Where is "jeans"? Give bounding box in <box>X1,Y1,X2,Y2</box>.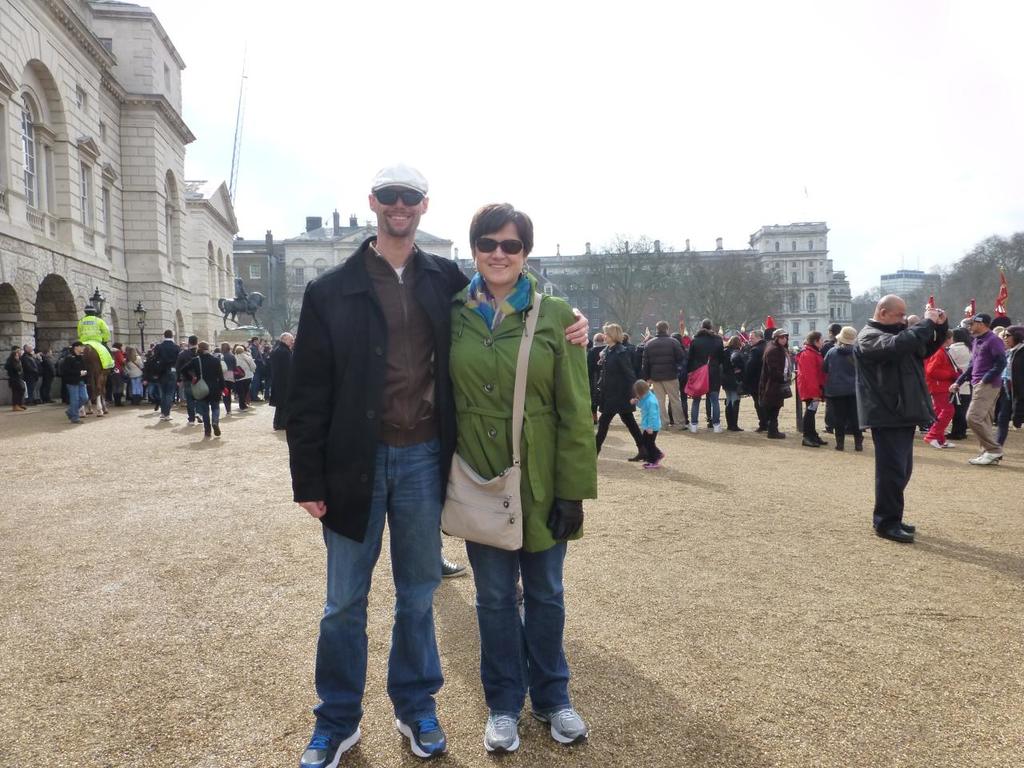
<box>464,542,570,714</box>.
